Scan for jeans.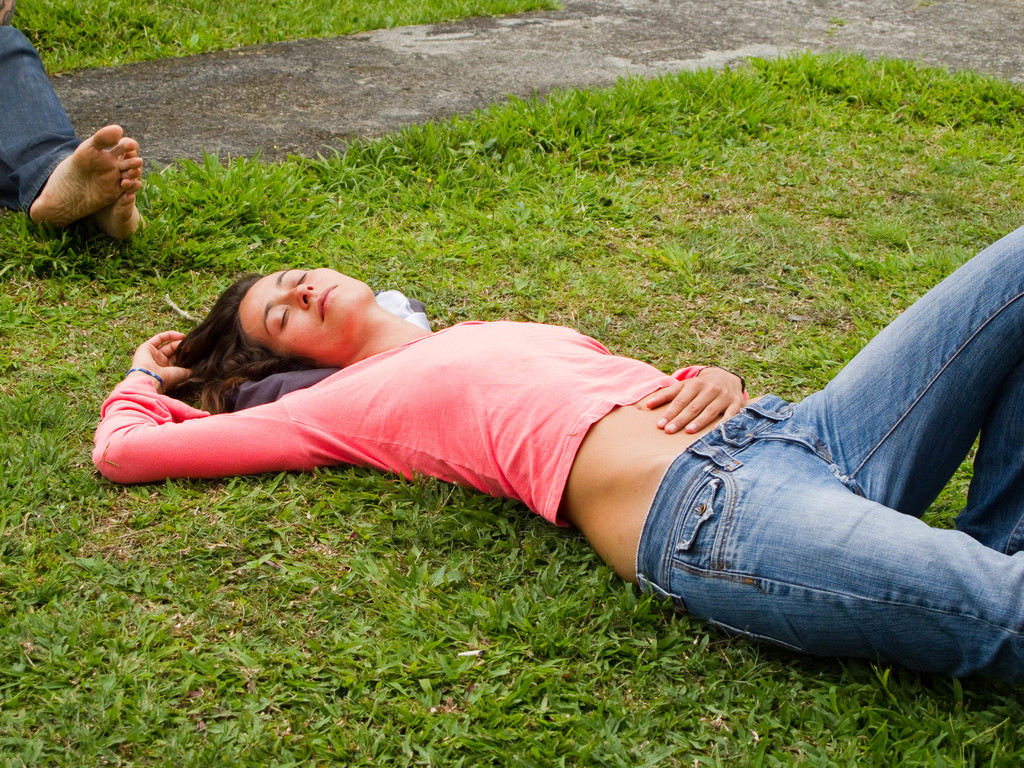
Scan result: x1=0, y1=15, x2=77, y2=237.
